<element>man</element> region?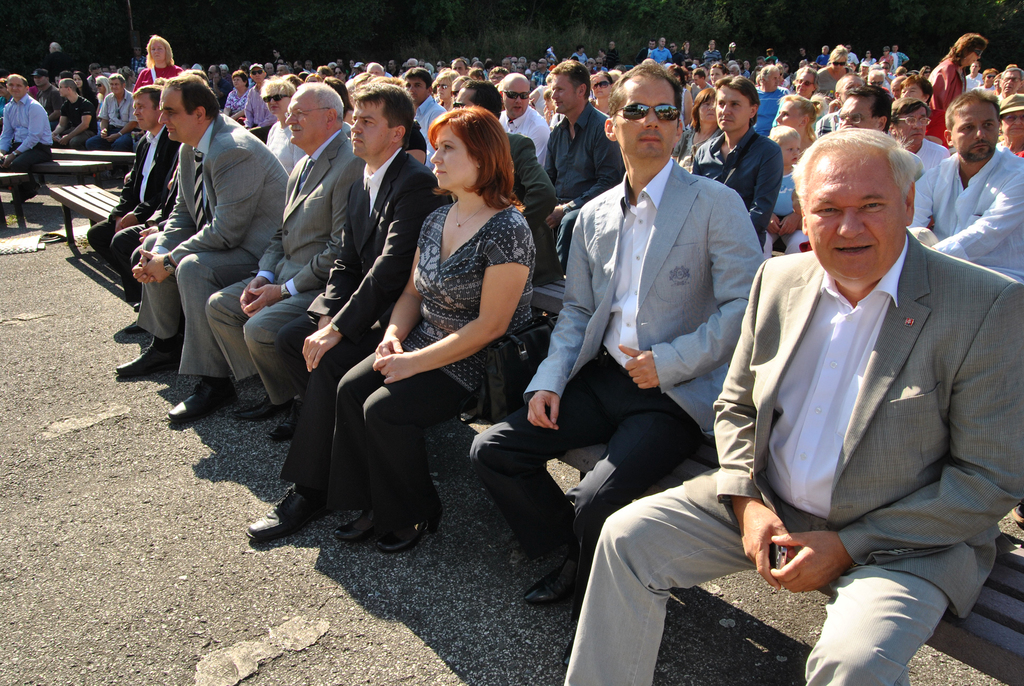
crop(453, 49, 780, 612)
